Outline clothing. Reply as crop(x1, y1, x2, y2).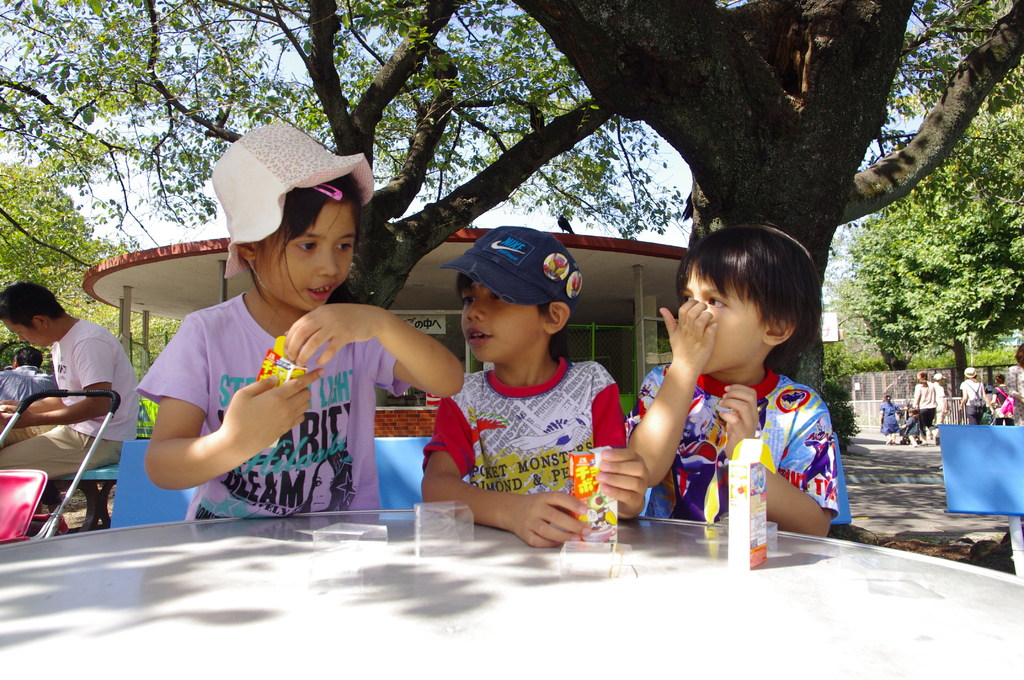
crop(880, 401, 901, 436).
